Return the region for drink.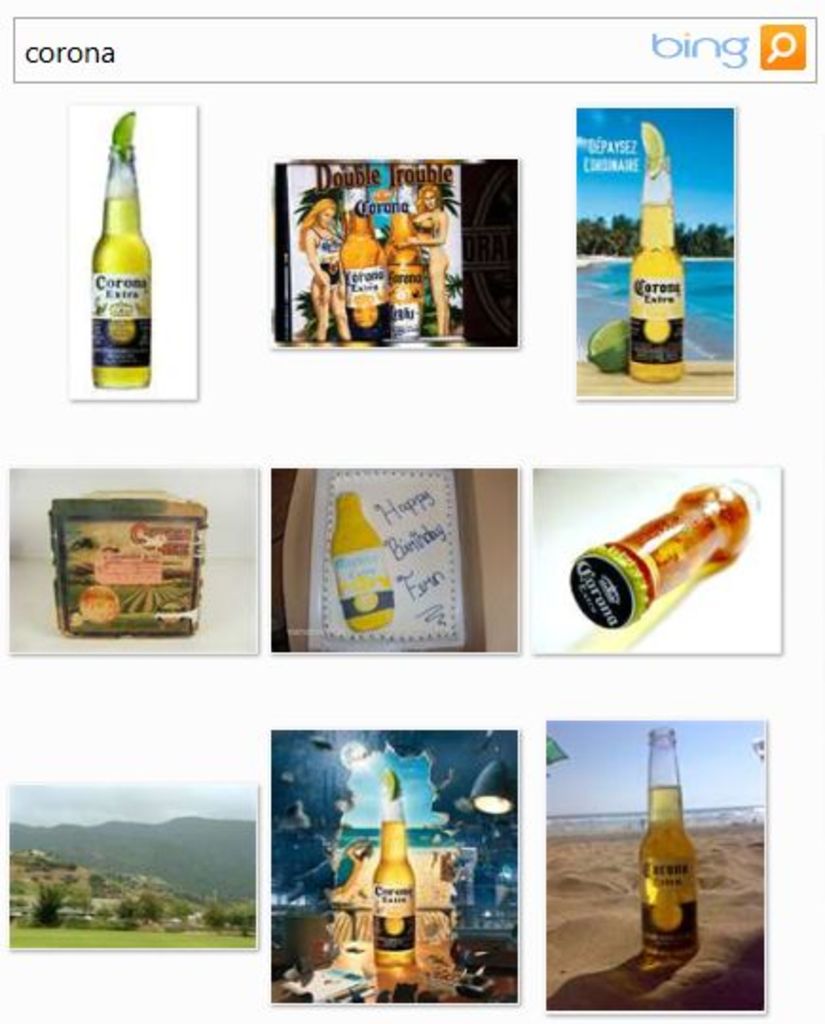
detection(569, 484, 753, 633).
